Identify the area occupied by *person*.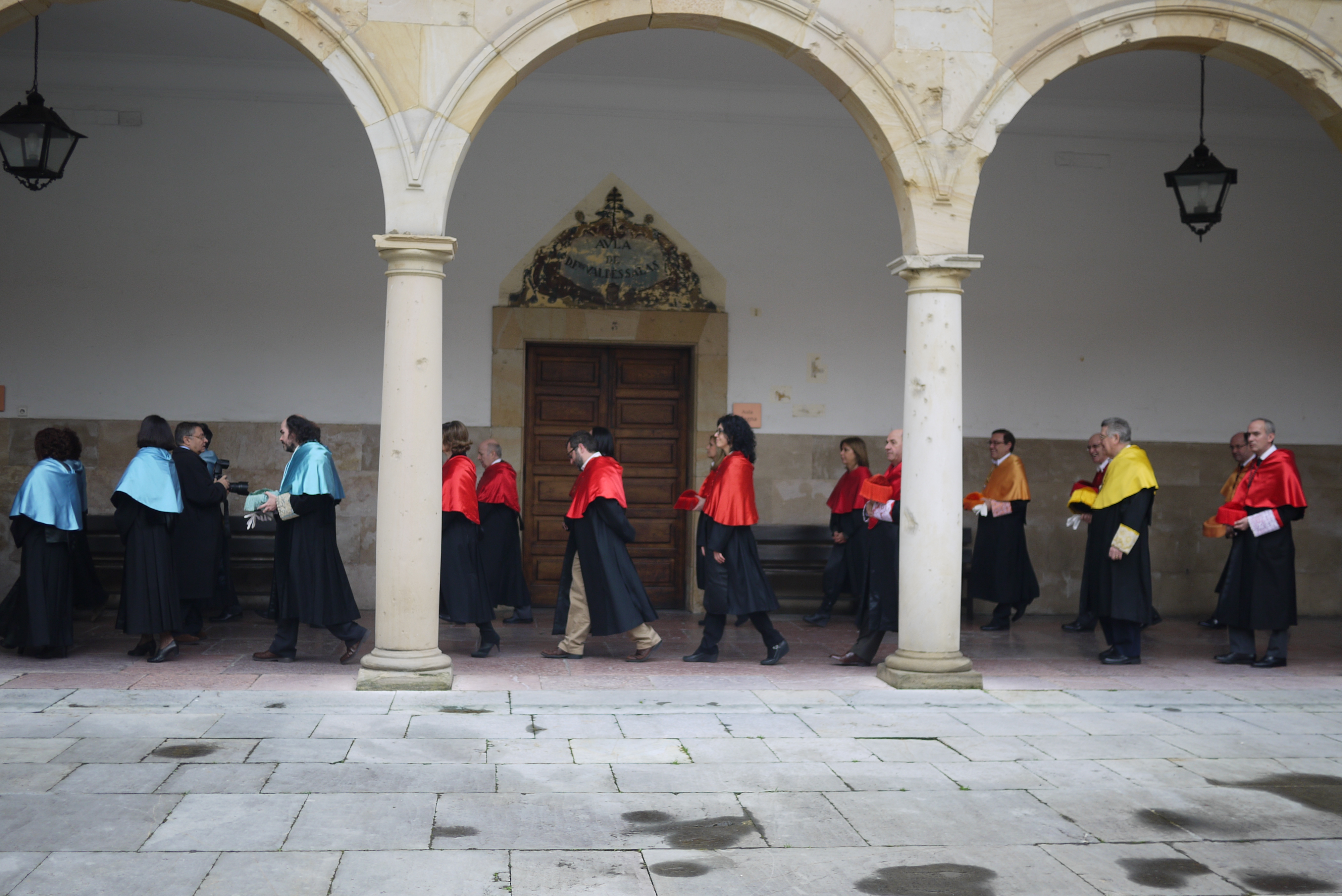
Area: 268/146/293/210.
